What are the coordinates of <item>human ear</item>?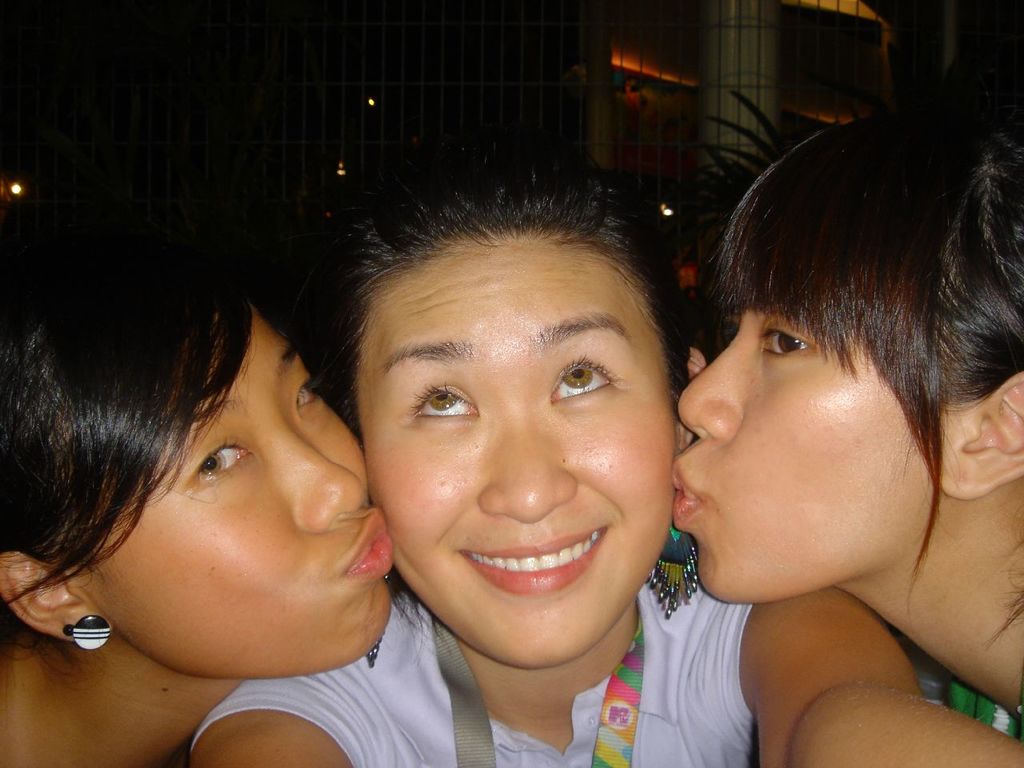
detection(934, 372, 1023, 502).
